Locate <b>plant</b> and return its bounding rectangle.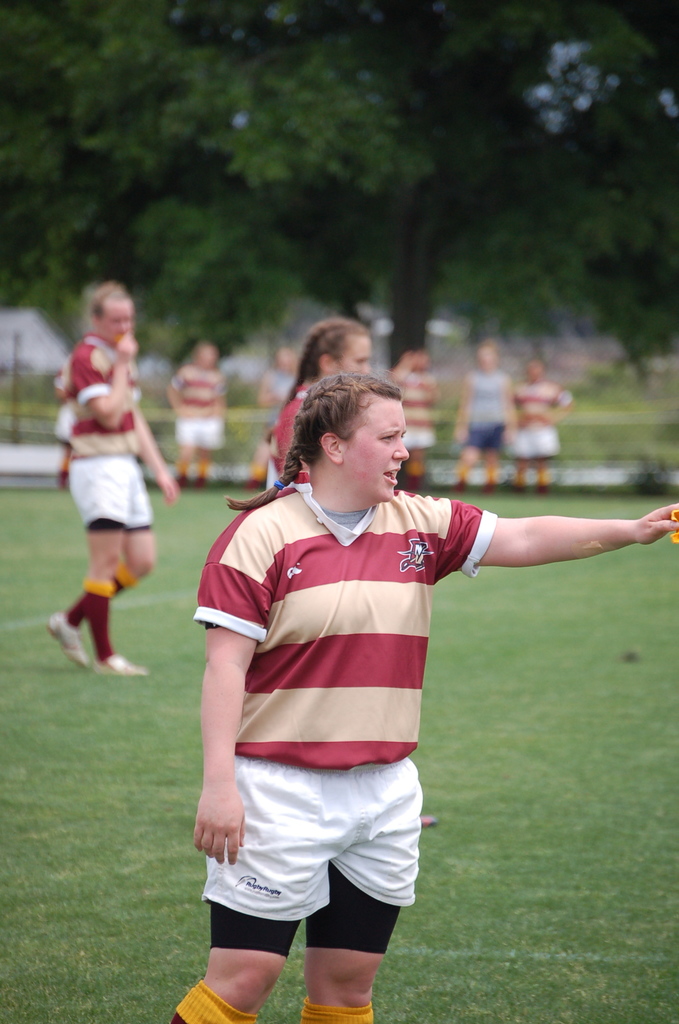
0, 481, 260, 1023.
